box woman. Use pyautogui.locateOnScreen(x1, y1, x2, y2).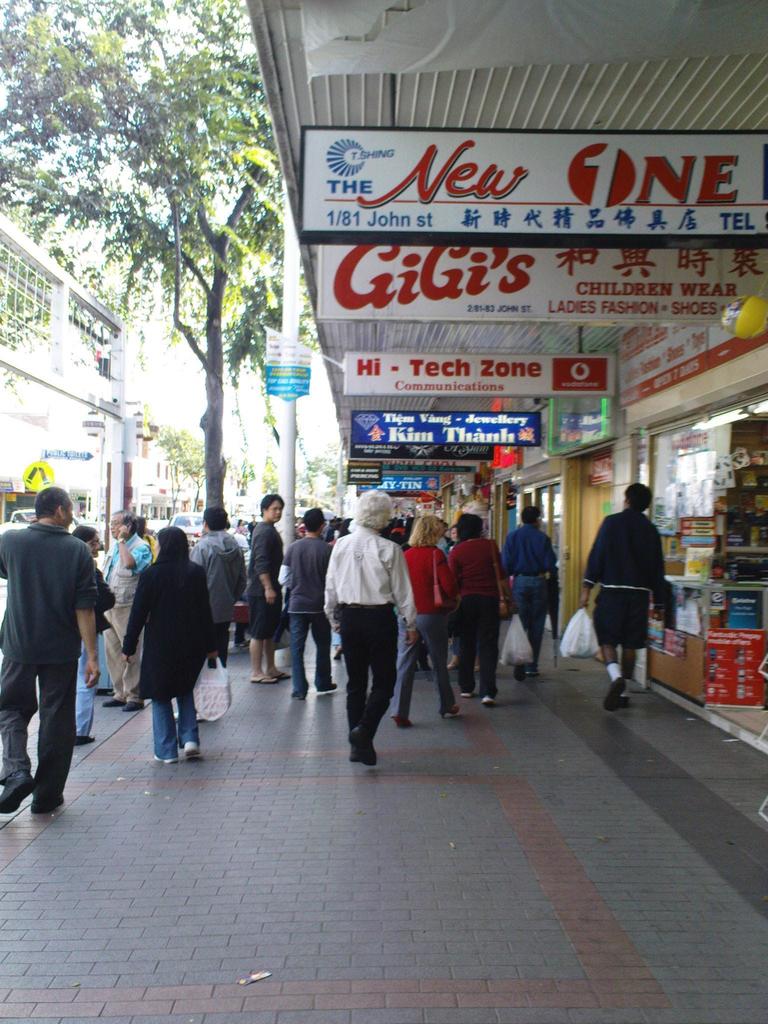
pyautogui.locateOnScreen(448, 514, 506, 707).
